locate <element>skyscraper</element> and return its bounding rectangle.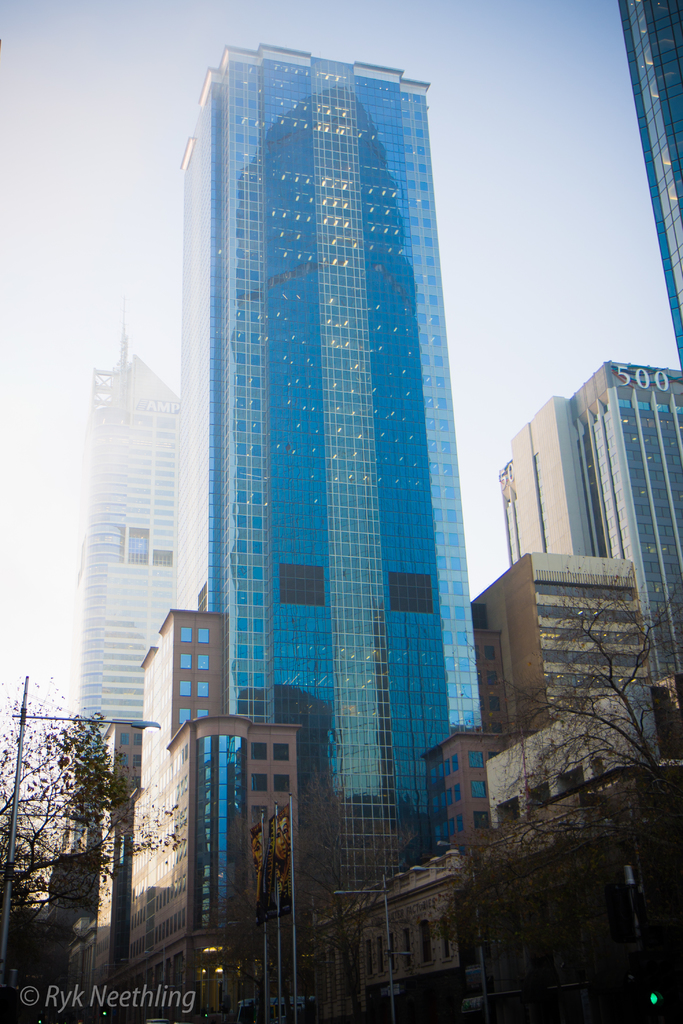
select_region(459, 549, 664, 755).
